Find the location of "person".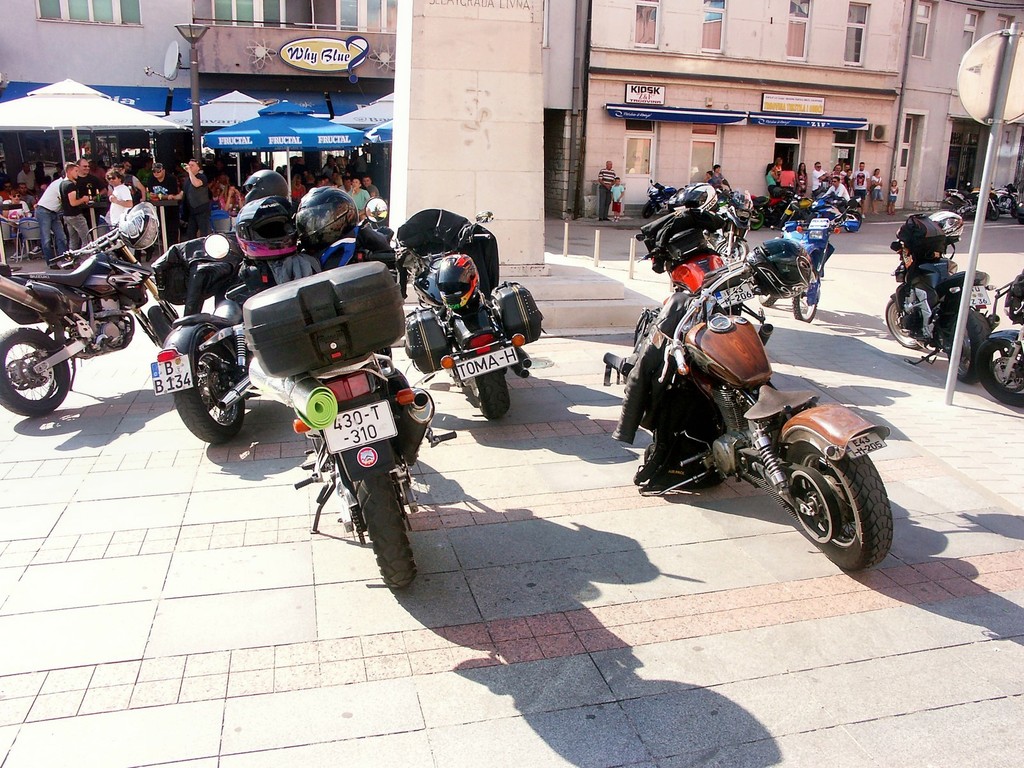
Location: {"left": 348, "top": 180, "right": 371, "bottom": 221}.
